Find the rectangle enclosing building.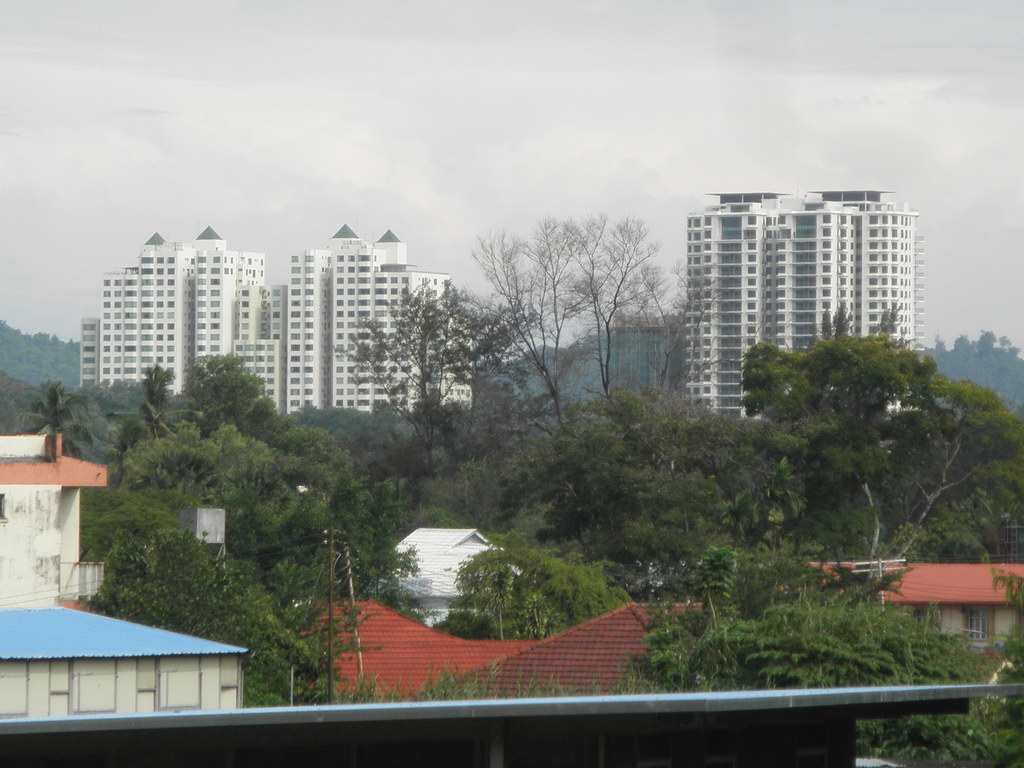
Rect(781, 557, 1023, 657).
